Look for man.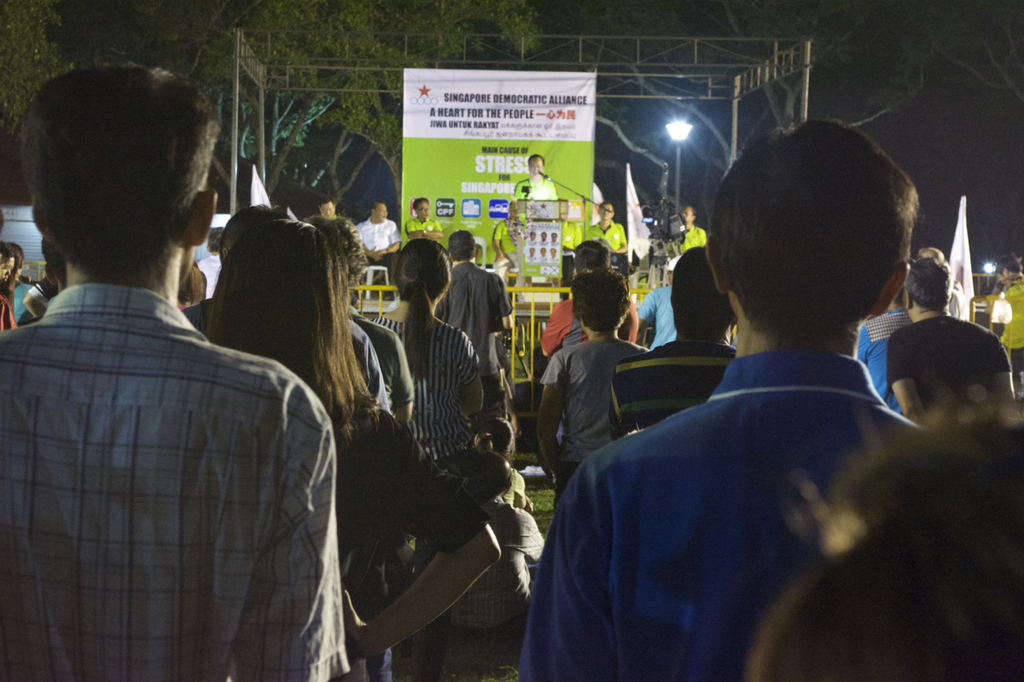
Found: (x1=406, y1=196, x2=439, y2=242).
